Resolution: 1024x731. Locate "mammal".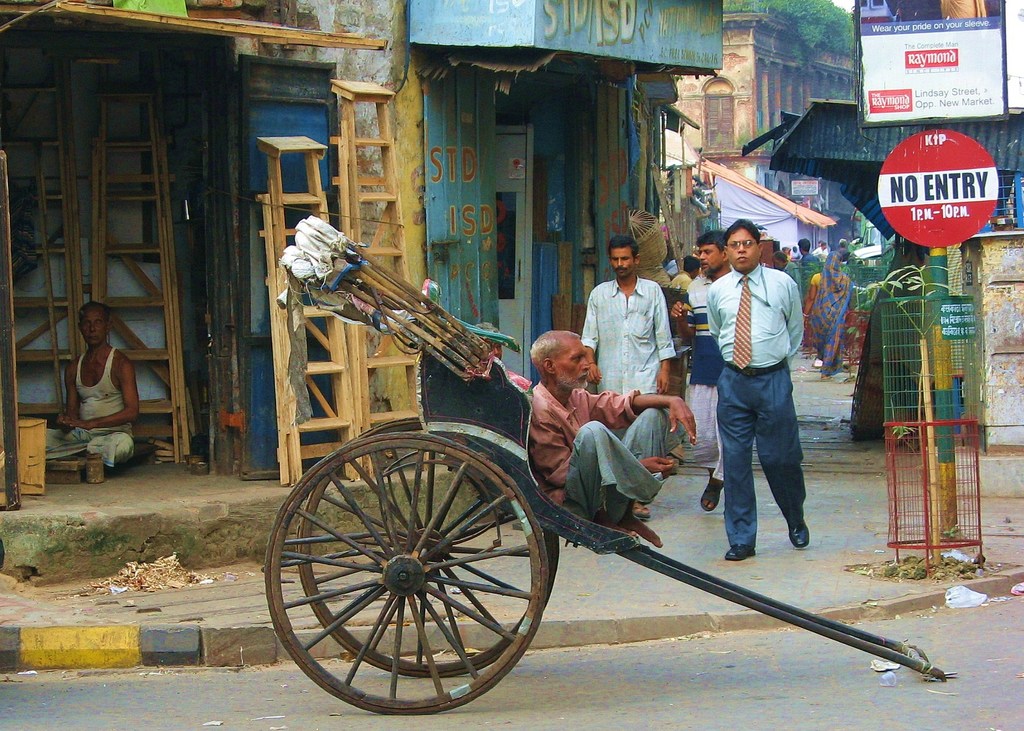
rect(675, 233, 732, 511).
